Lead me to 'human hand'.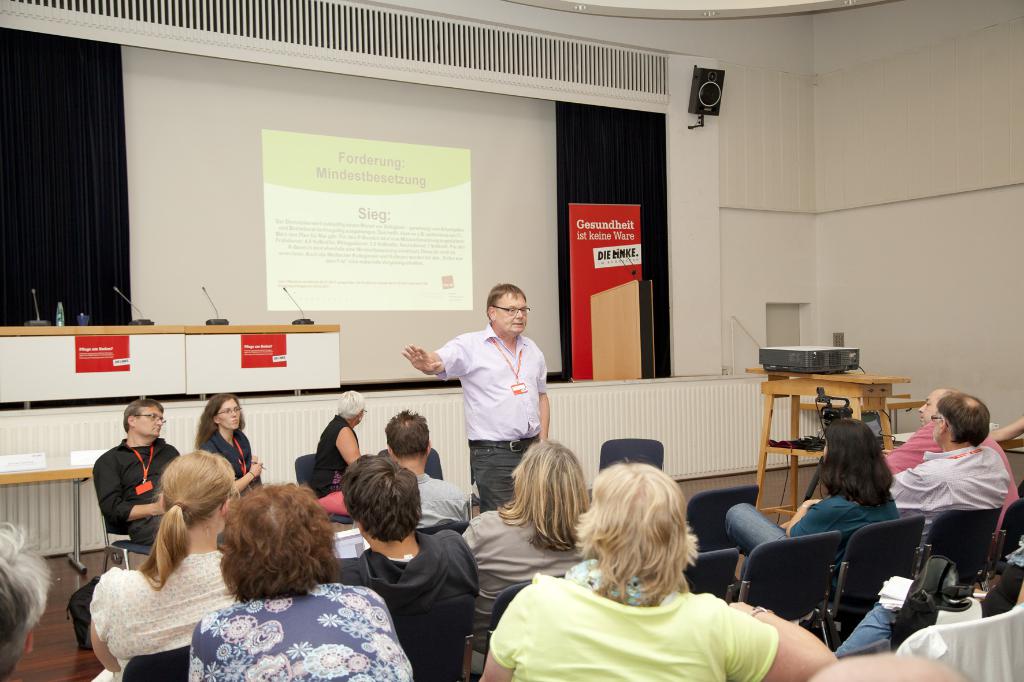
Lead to <region>150, 501, 161, 514</region>.
